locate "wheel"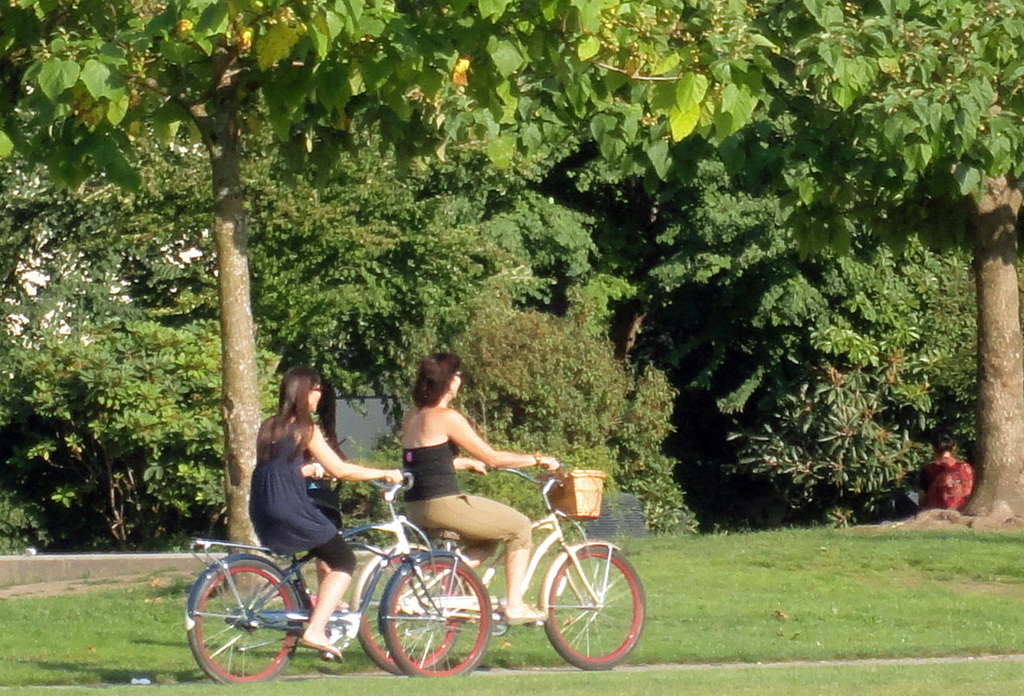
[541, 542, 642, 666]
